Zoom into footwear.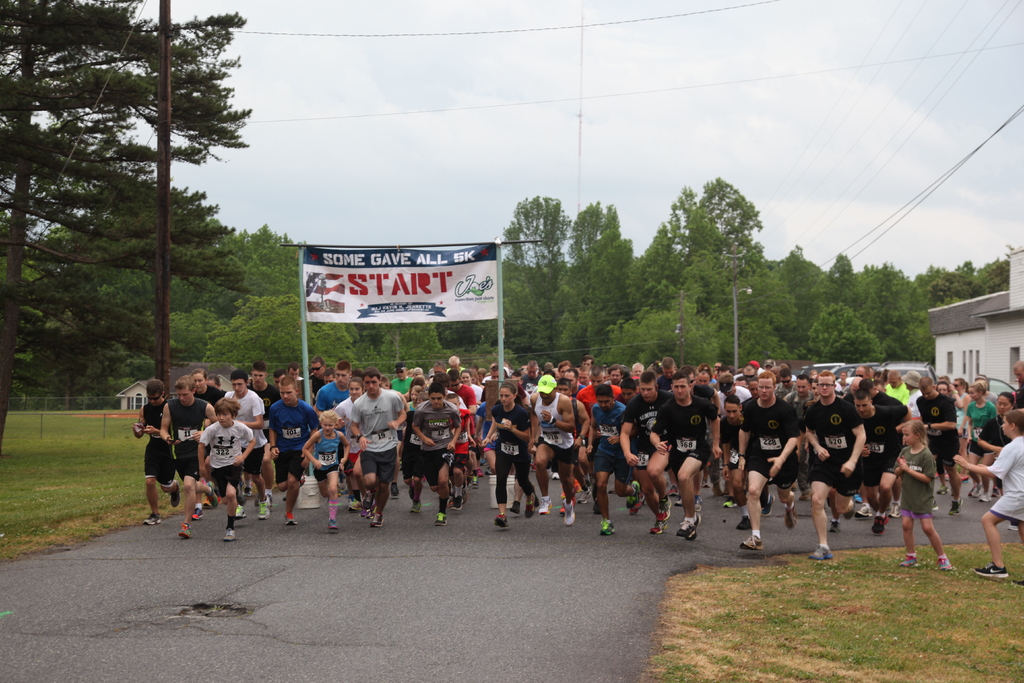
Zoom target: detection(430, 511, 447, 525).
